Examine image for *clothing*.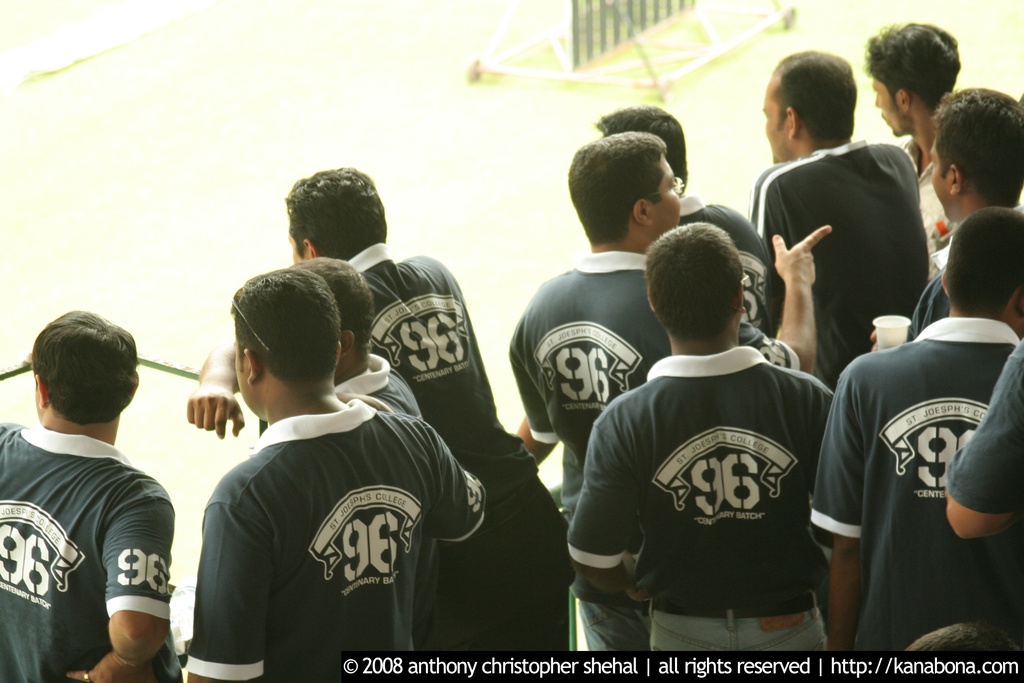
Examination result: Rect(1, 427, 178, 682).
